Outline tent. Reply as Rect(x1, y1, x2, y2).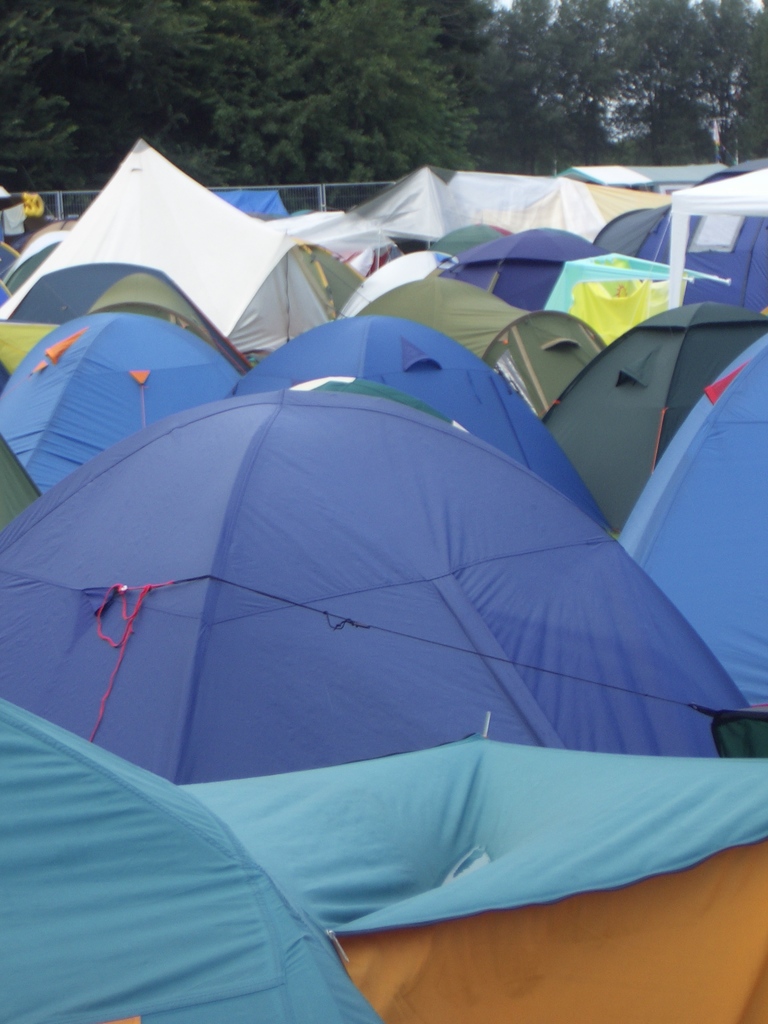
Rect(0, 118, 767, 397).
